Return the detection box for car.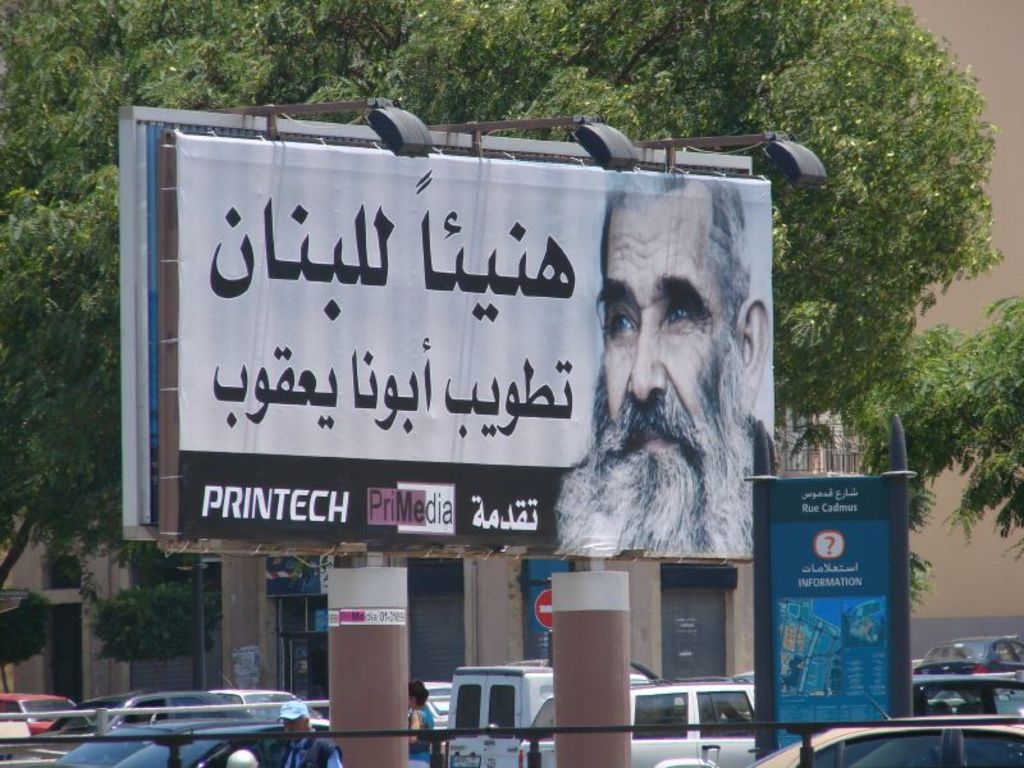
<region>49, 689, 242, 731</region>.
